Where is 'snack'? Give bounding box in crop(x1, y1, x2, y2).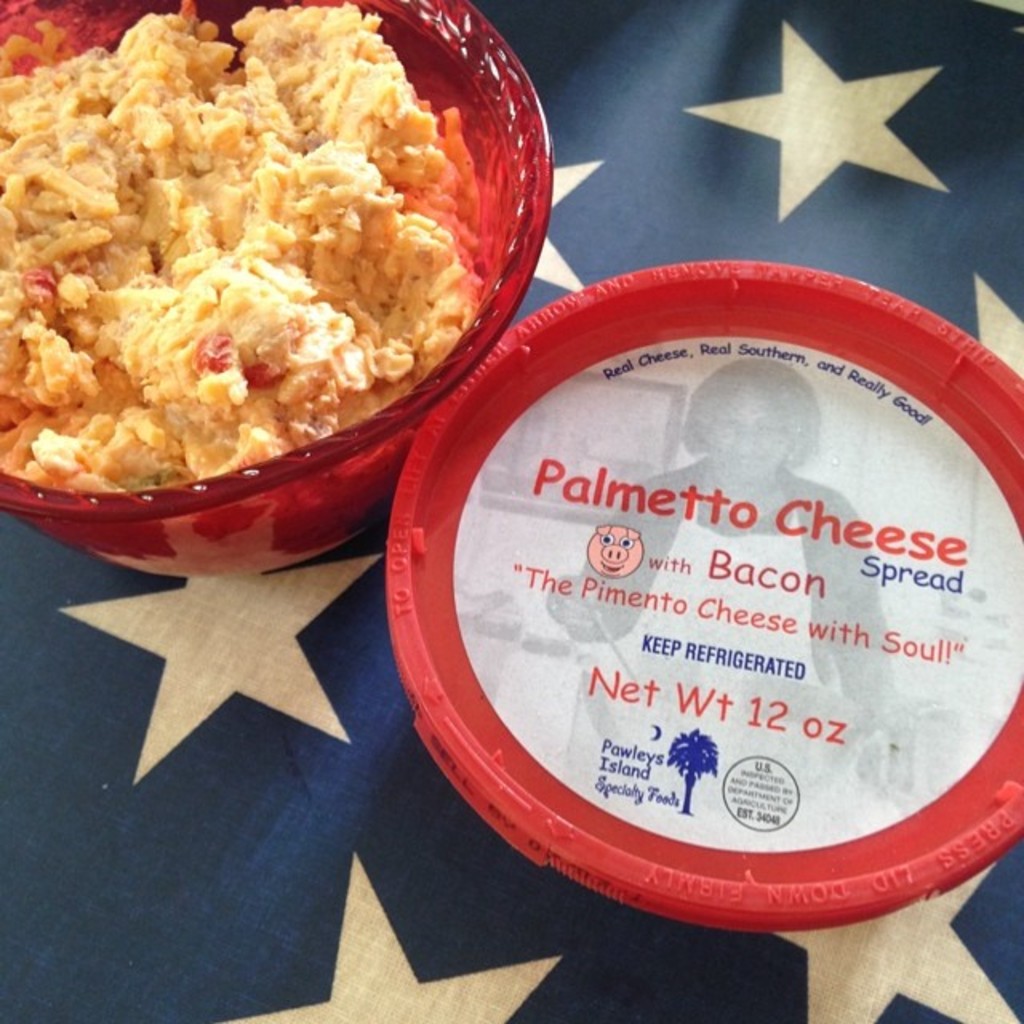
crop(0, 22, 507, 533).
